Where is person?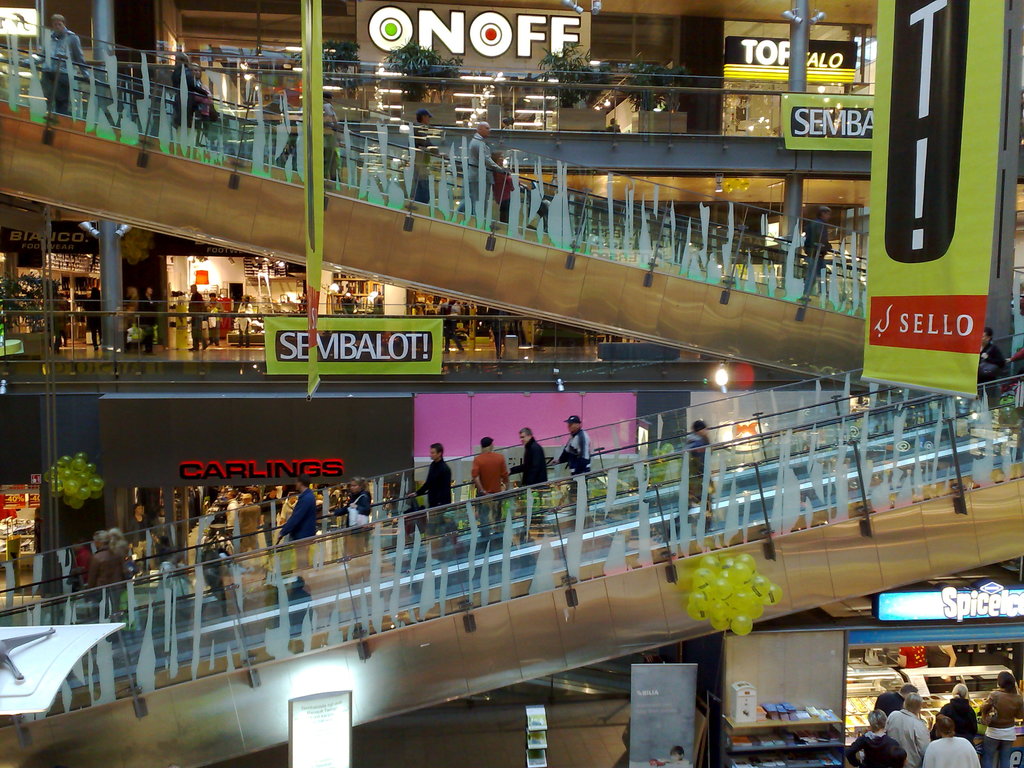
left=472, top=442, right=505, bottom=529.
